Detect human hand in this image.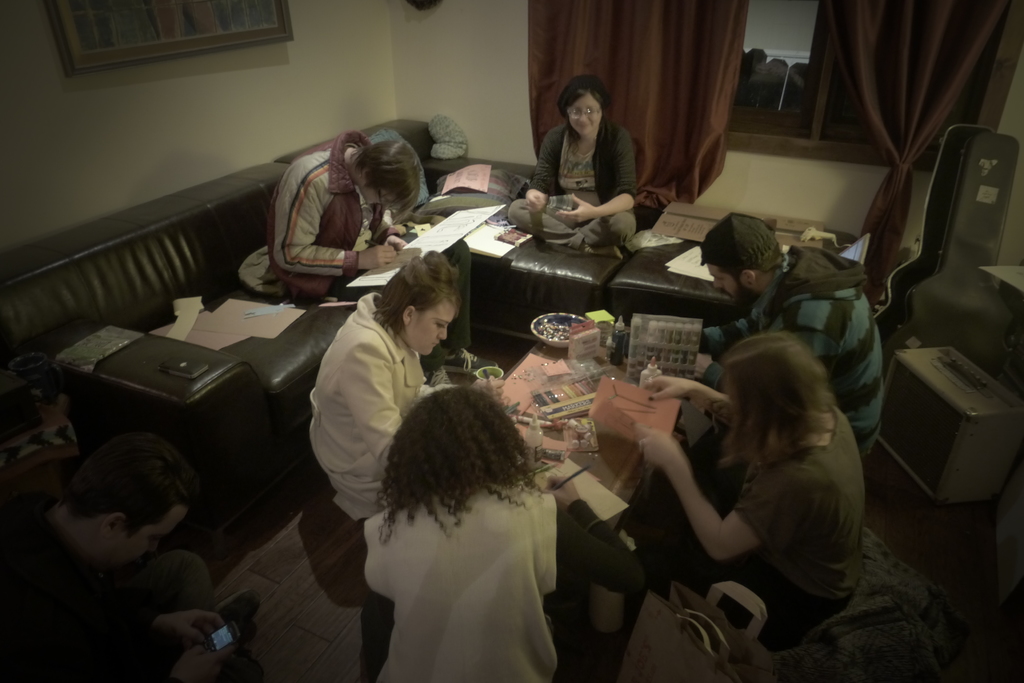
Detection: (x1=172, y1=607, x2=227, y2=647).
